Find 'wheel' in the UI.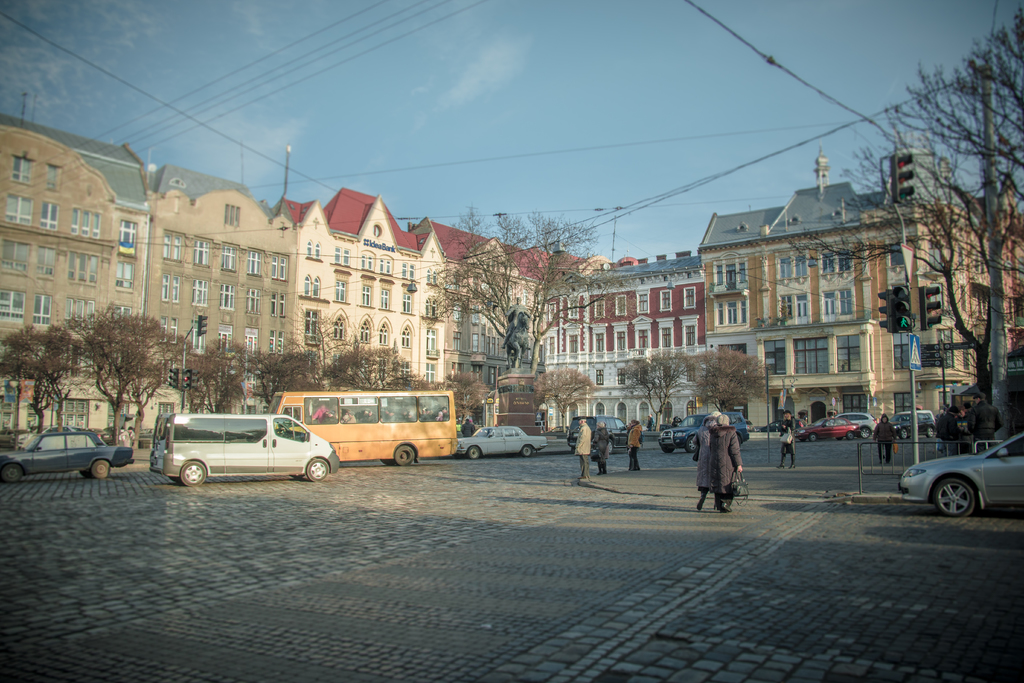
UI element at Rect(308, 457, 332, 487).
